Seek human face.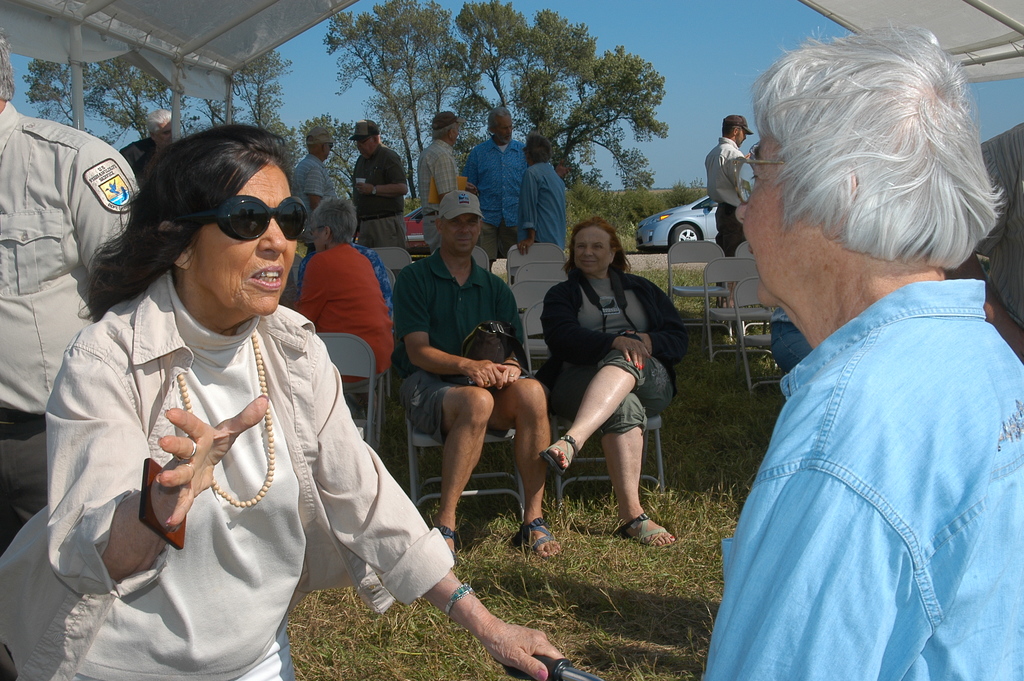
box(739, 126, 747, 151).
